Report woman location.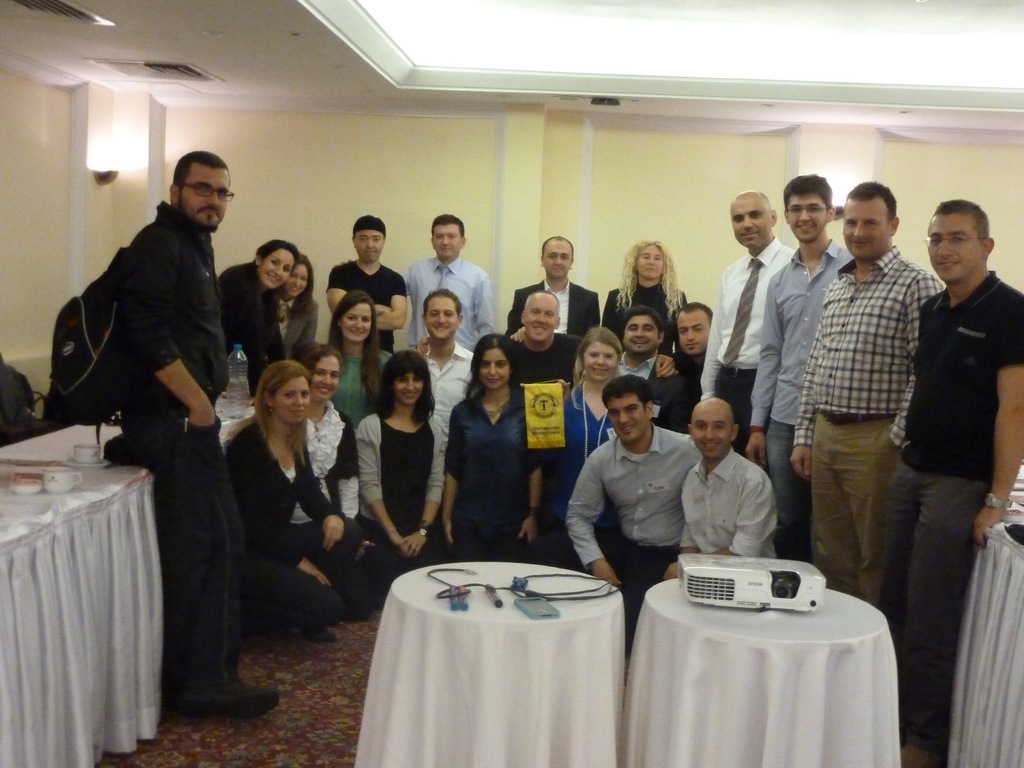
Report: 228:361:351:640.
